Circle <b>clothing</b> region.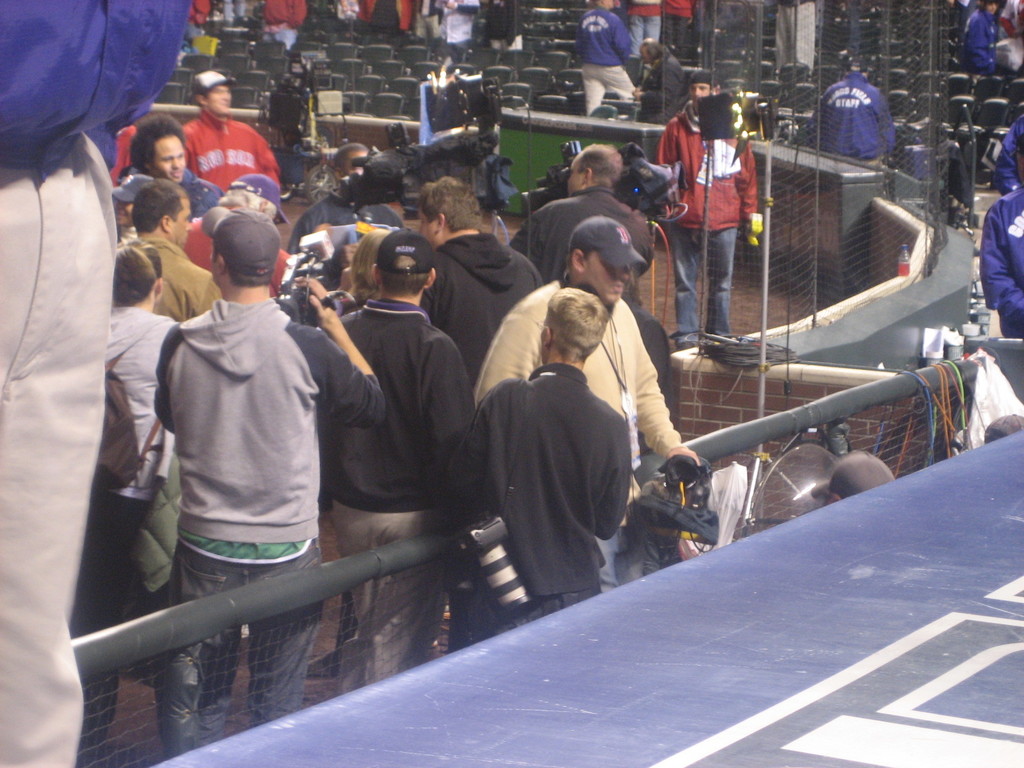
Region: locate(487, 0, 515, 45).
